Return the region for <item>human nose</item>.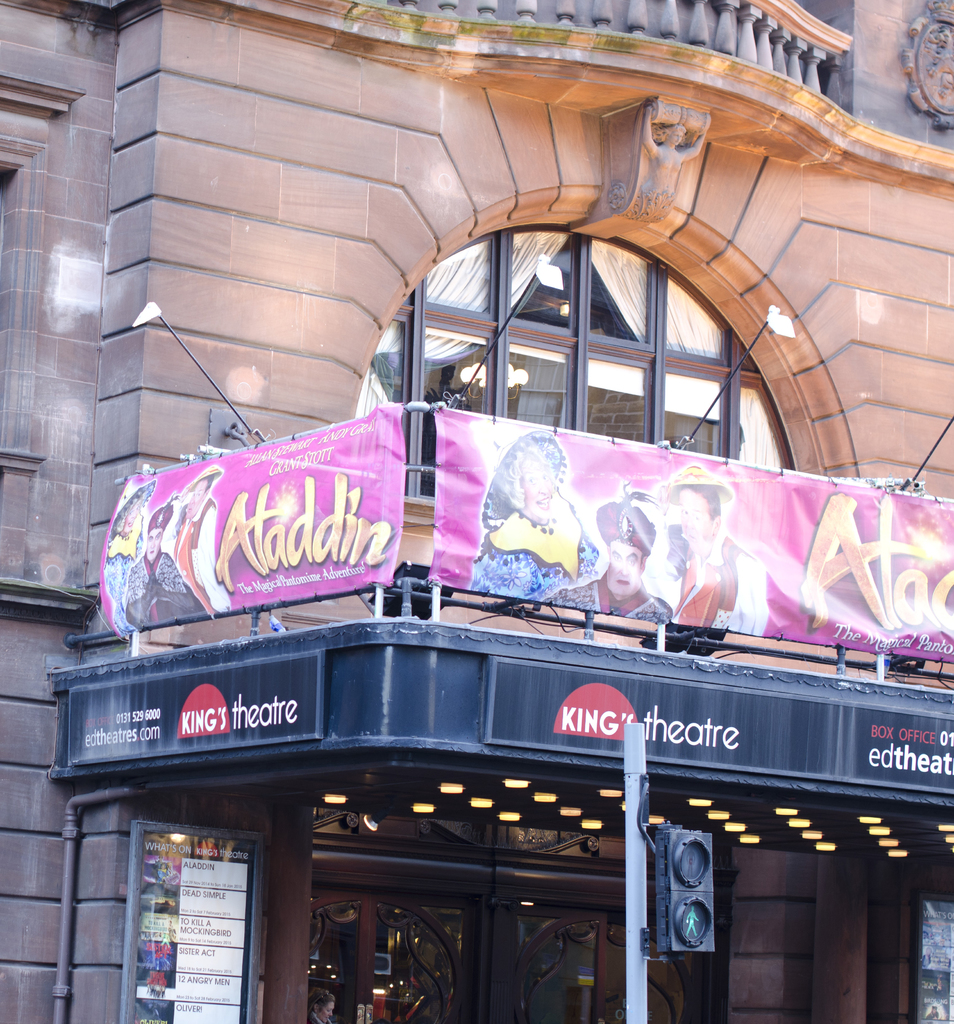
bbox=[536, 479, 550, 493].
